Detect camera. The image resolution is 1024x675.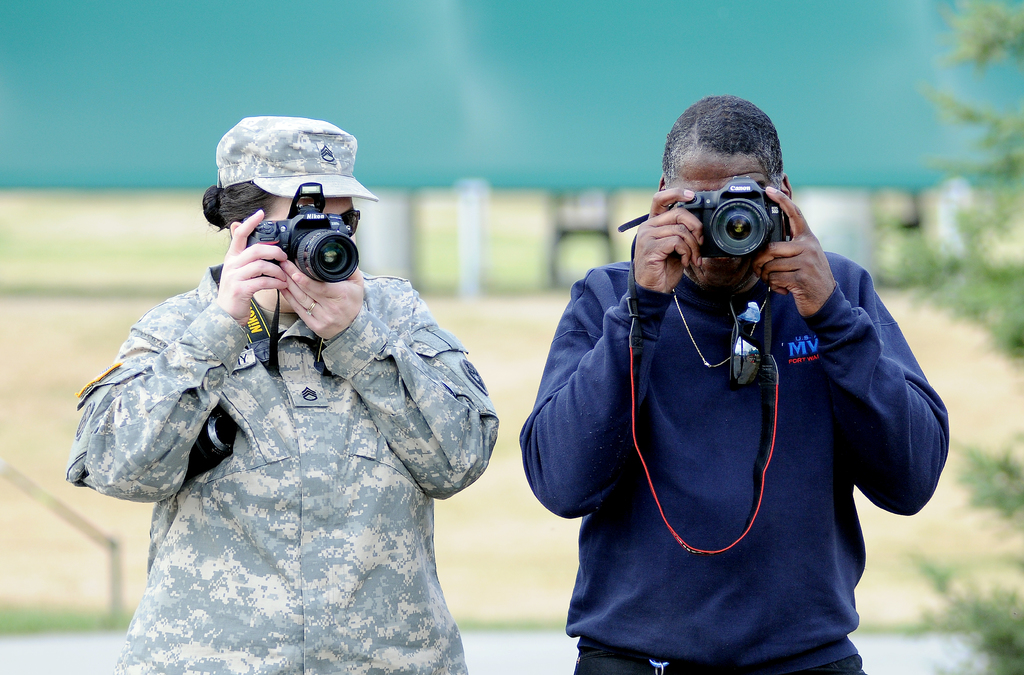
left=236, top=185, right=359, bottom=281.
